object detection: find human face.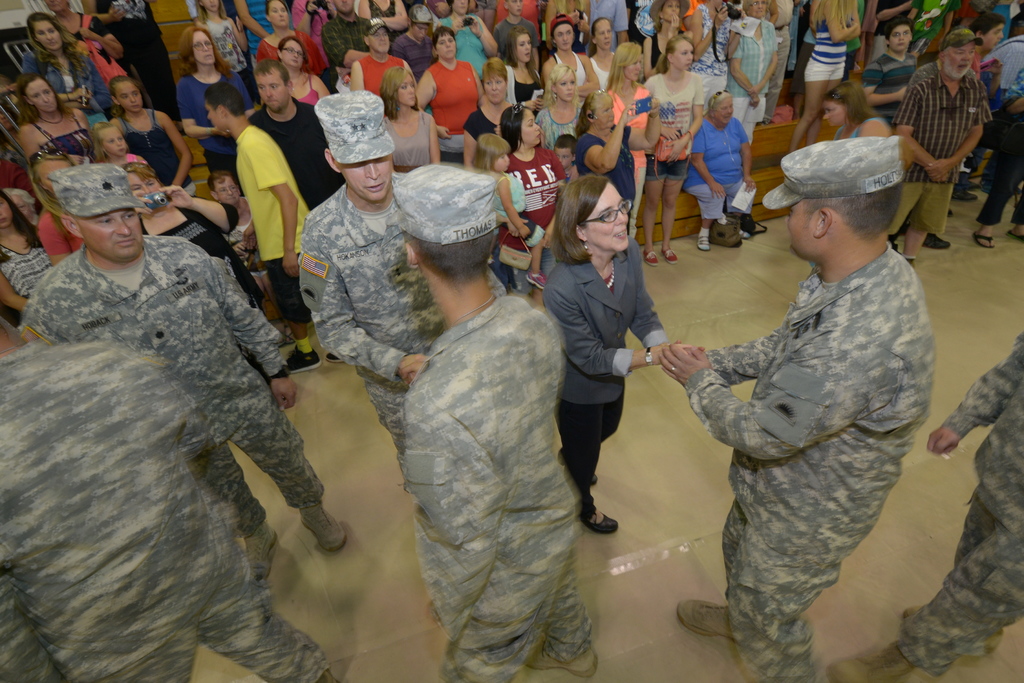
413, 21, 428, 42.
